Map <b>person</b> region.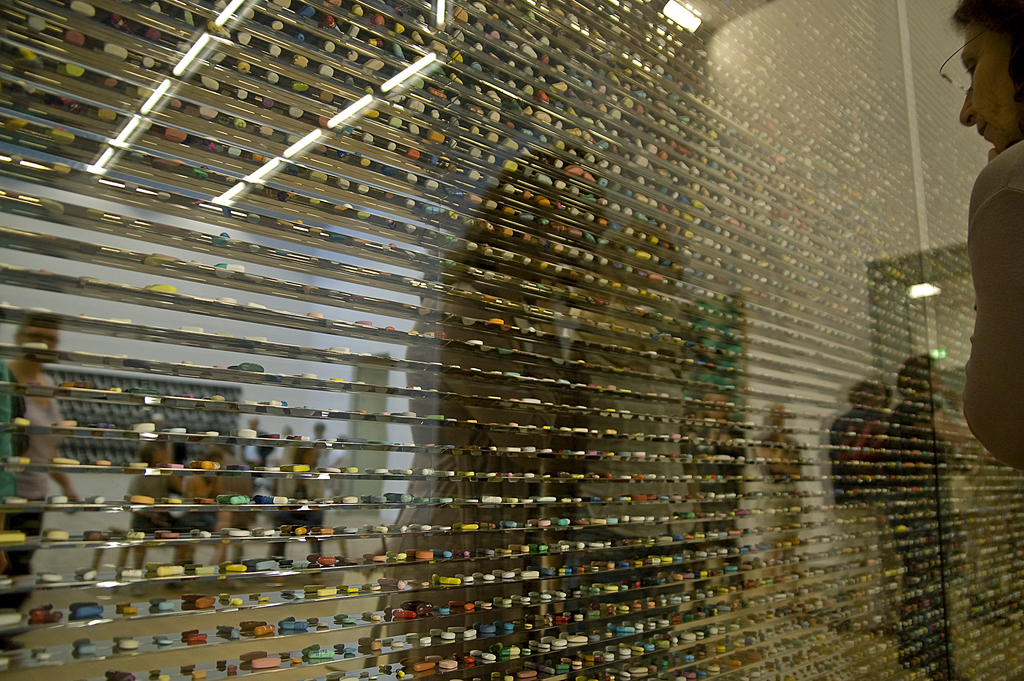
Mapped to pyautogui.locateOnScreen(173, 448, 223, 525).
